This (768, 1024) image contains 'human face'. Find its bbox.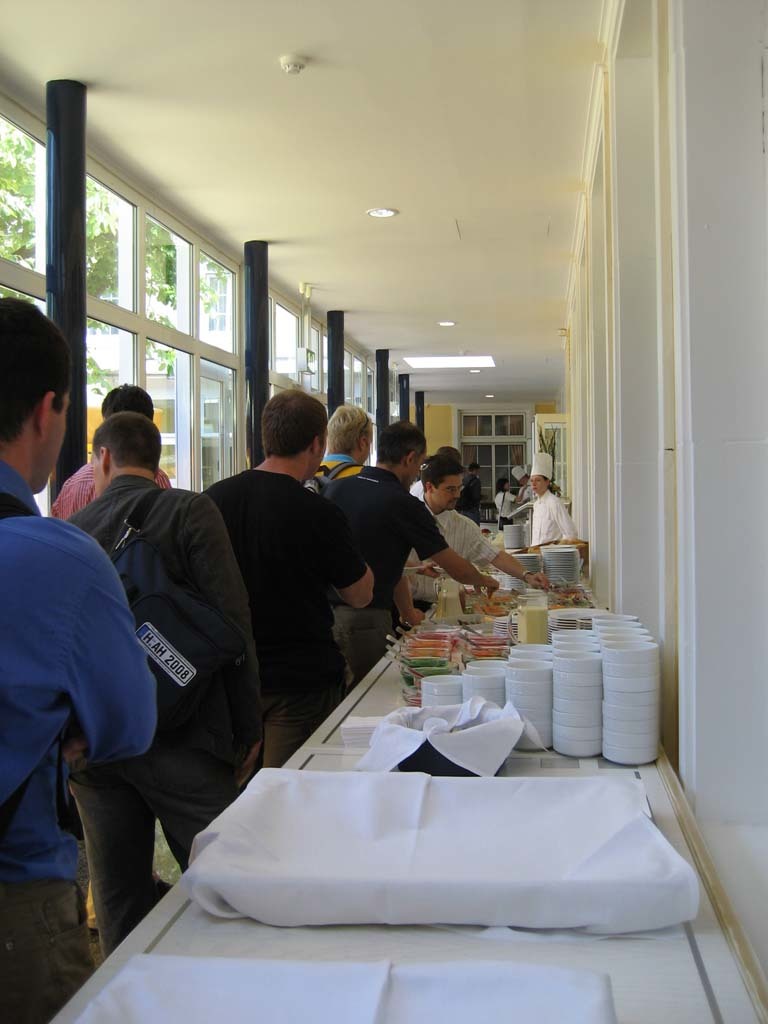
<region>529, 472, 547, 494</region>.
